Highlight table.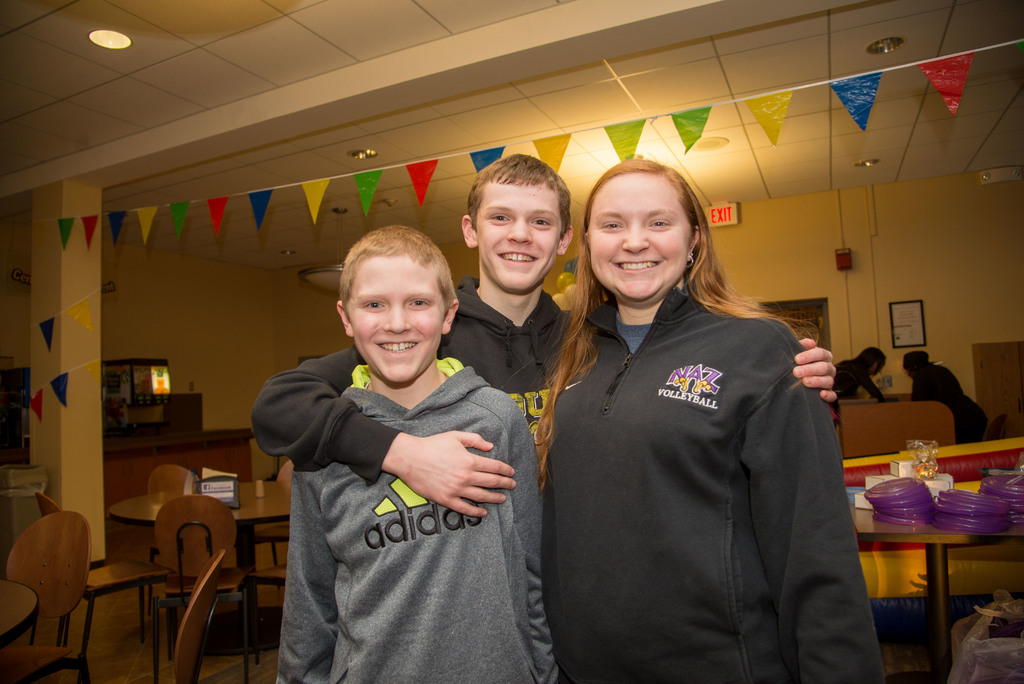
Highlighted region: box=[842, 443, 985, 656].
